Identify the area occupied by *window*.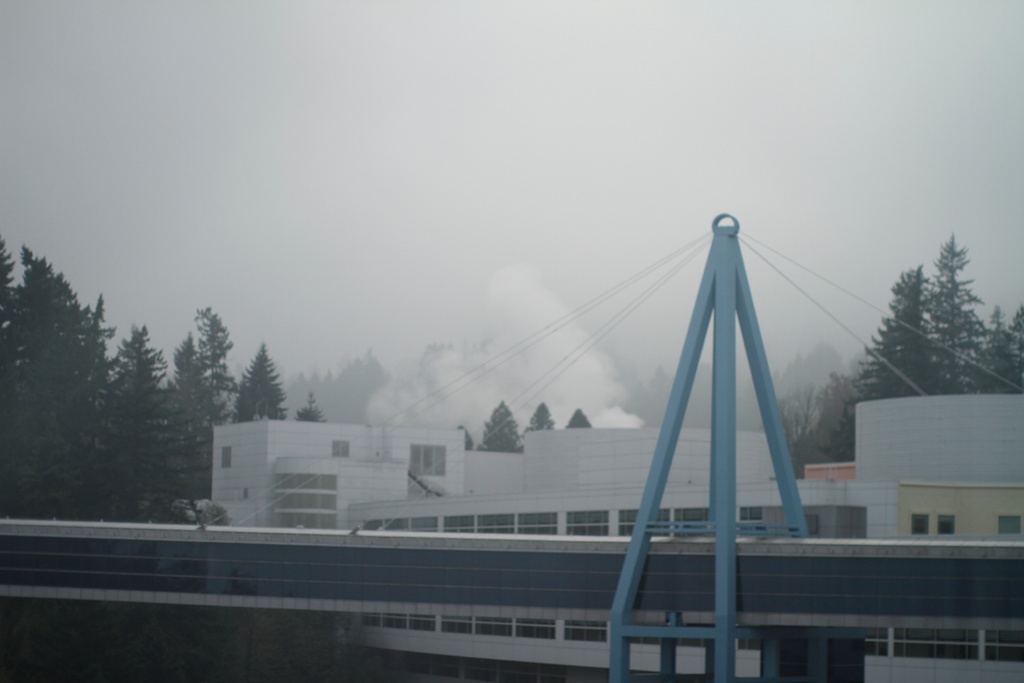
Area: <bbox>516, 512, 558, 538</bbox>.
